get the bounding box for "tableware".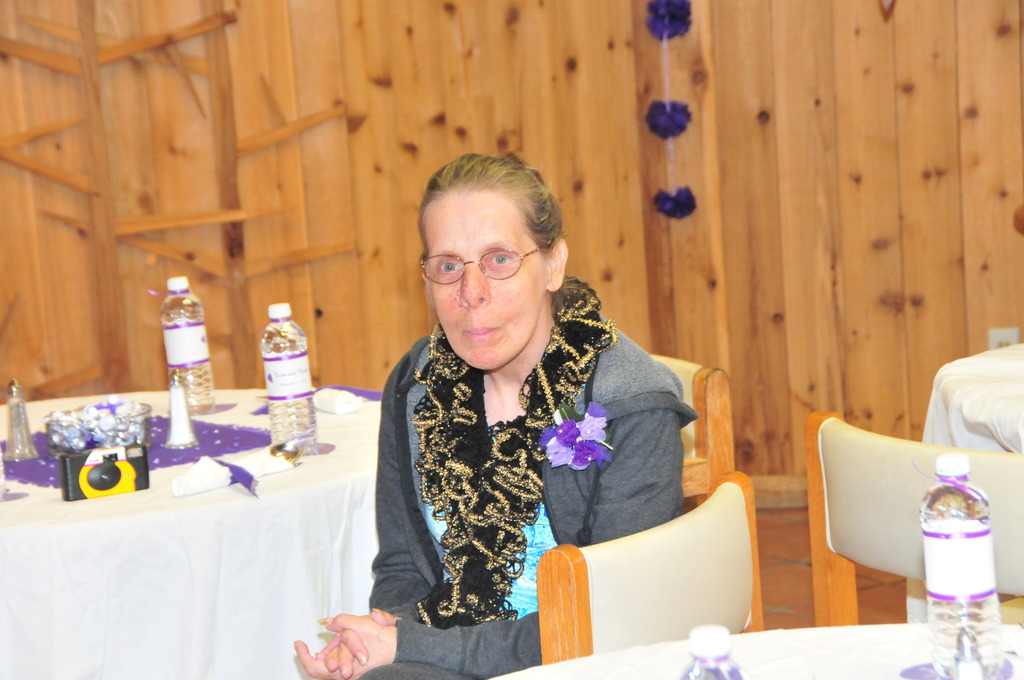
pyautogui.locateOnScreen(927, 498, 1008, 642).
